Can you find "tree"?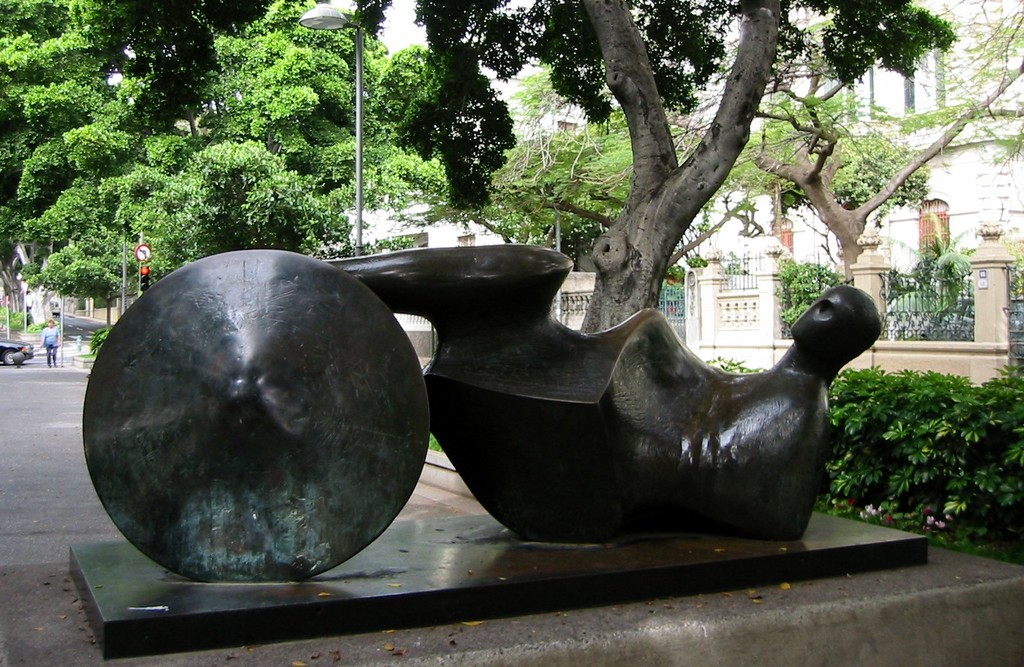
Yes, bounding box: 343 0 957 320.
